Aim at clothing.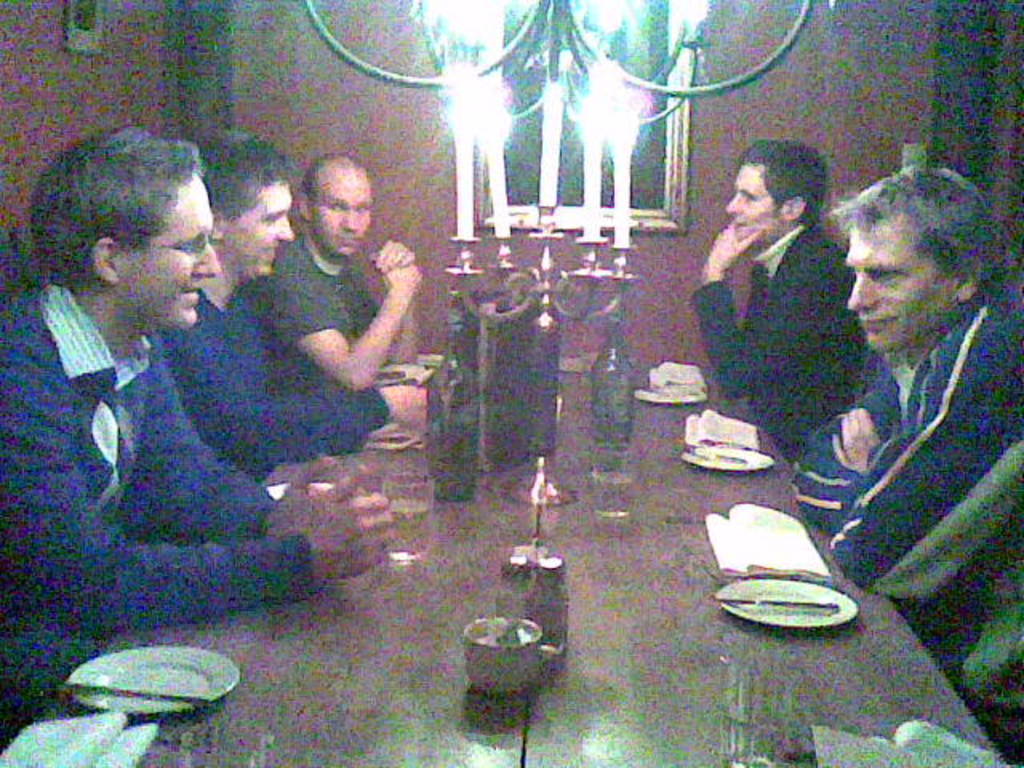
Aimed at (x1=0, y1=254, x2=312, y2=656).
